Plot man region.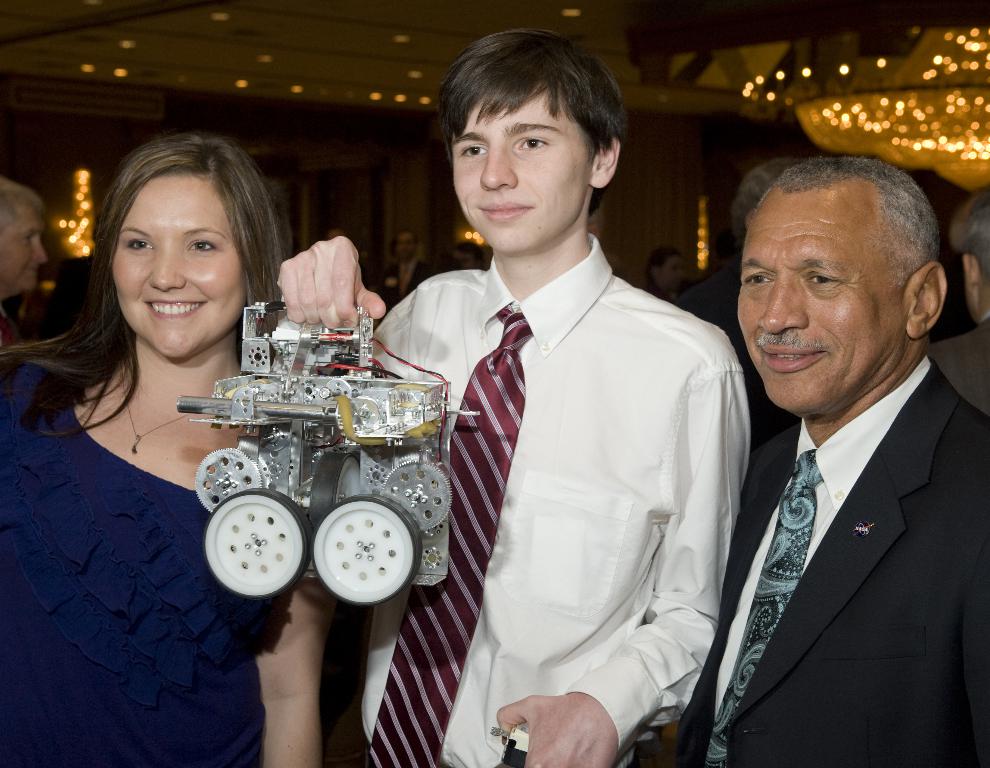
Plotted at x1=930 y1=187 x2=989 y2=416.
